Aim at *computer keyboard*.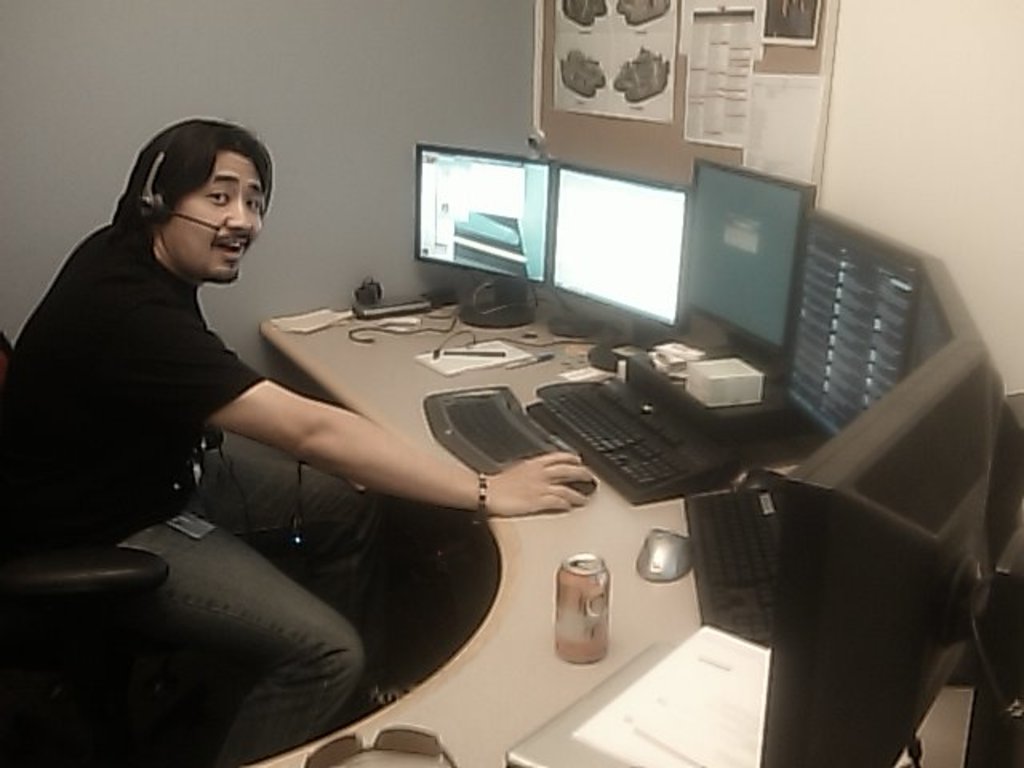
Aimed at {"left": 526, "top": 379, "right": 738, "bottom": 501}.
